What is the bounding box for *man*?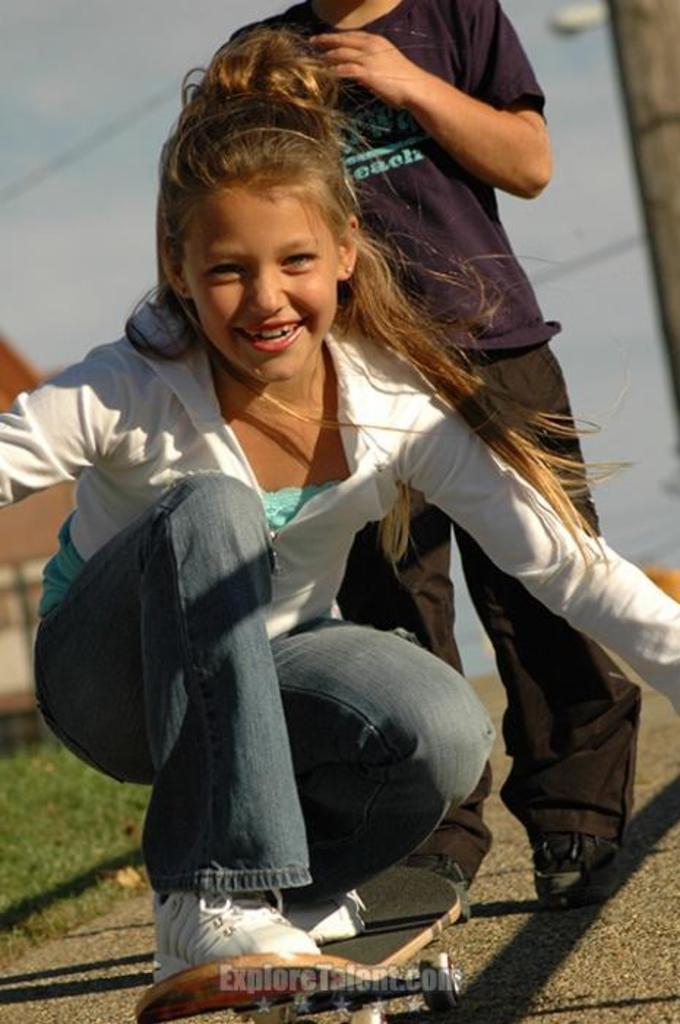
box(216, 0, 624, 923).
